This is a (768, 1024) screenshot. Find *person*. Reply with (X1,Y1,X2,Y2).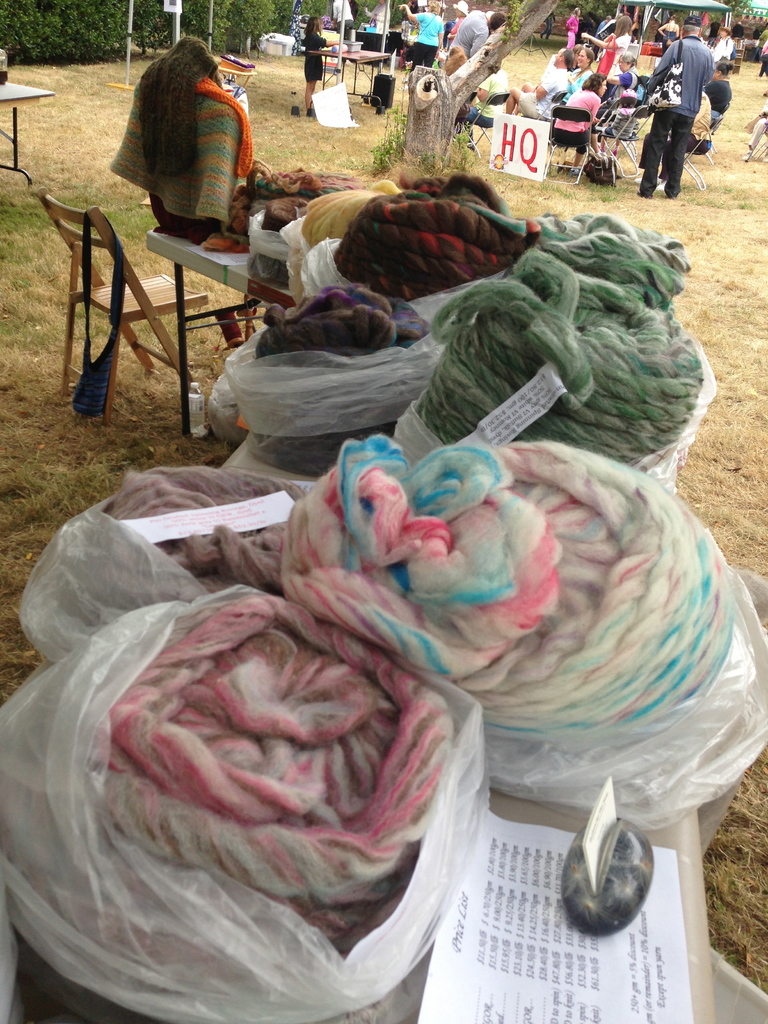
(700,54,739,147).
